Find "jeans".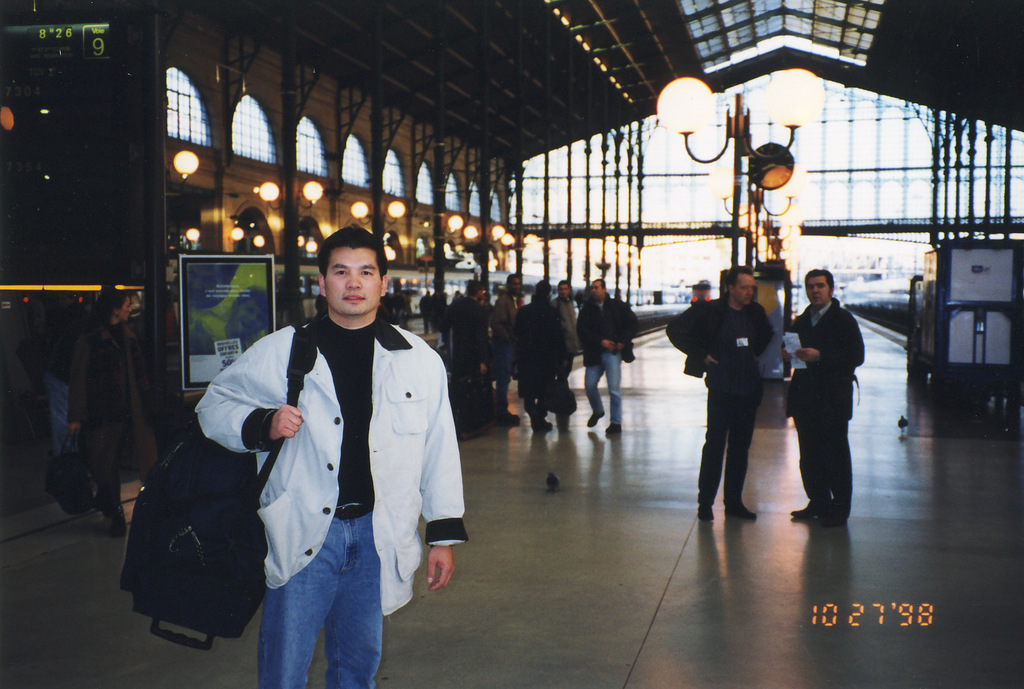
36/372/76/451.
